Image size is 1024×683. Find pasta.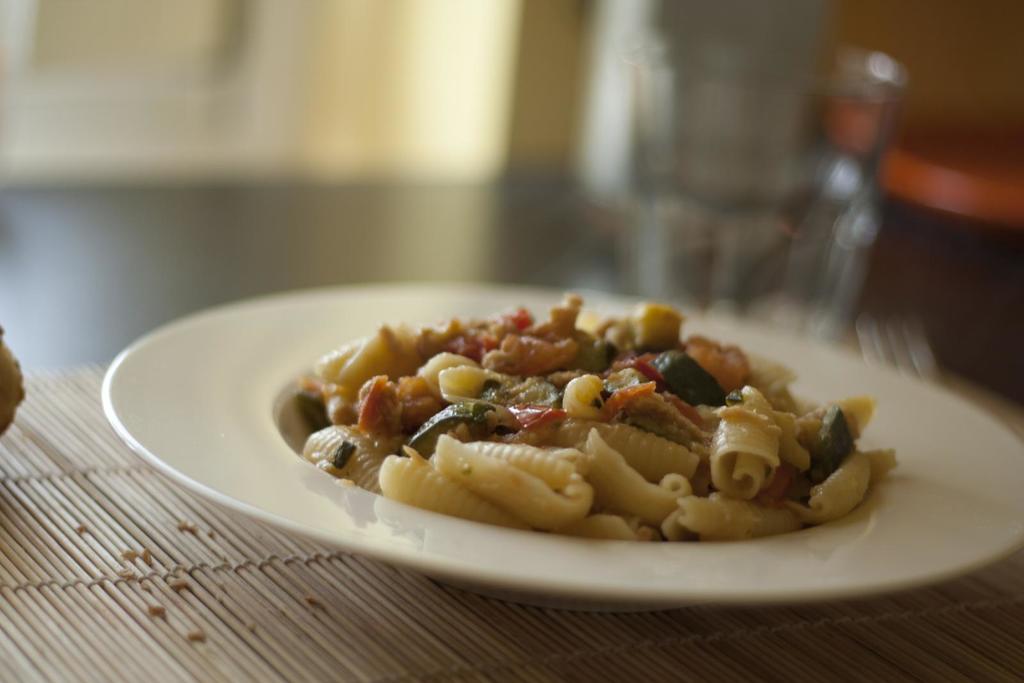
bbox=(269, 299, 883, 539).
